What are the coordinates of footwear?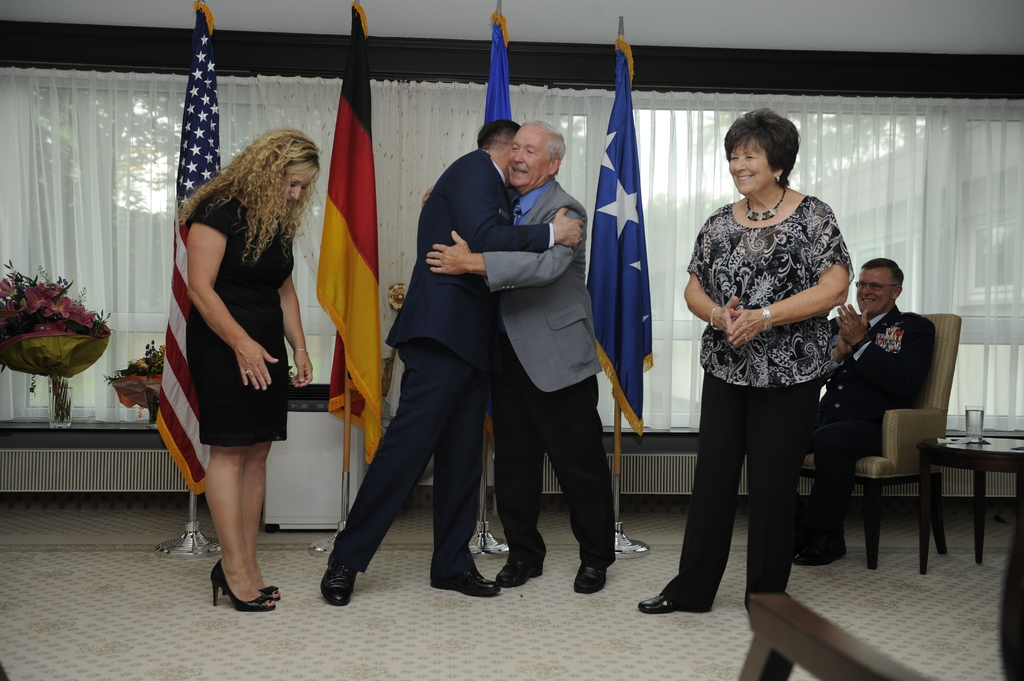
(493,553,542,582).
